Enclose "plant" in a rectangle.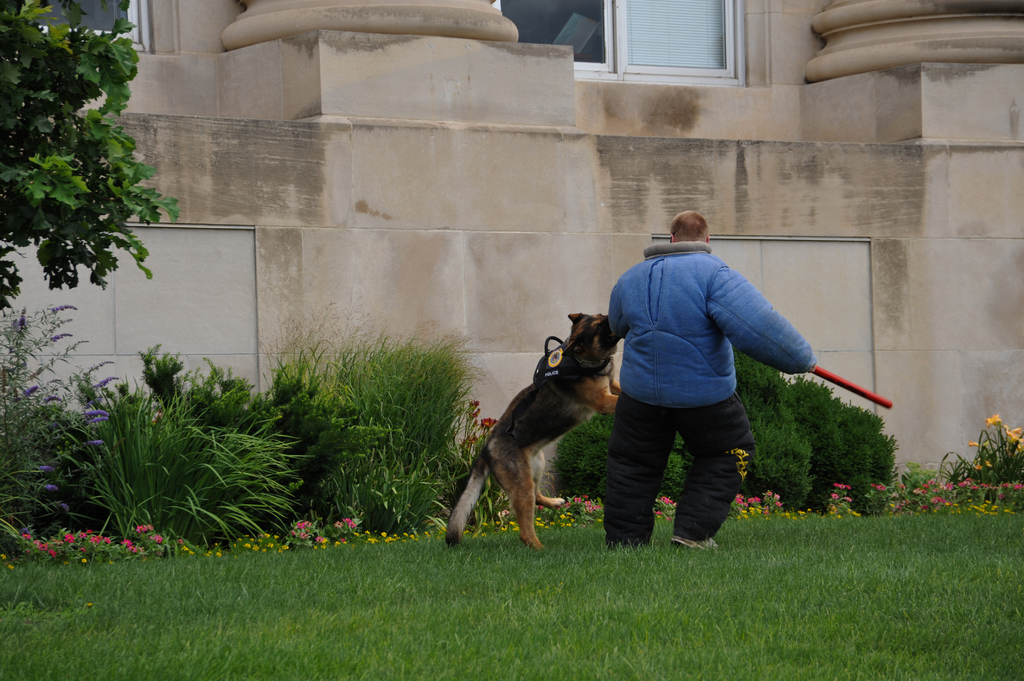
(x1=70, y1=342, x2=287, y2=448).
